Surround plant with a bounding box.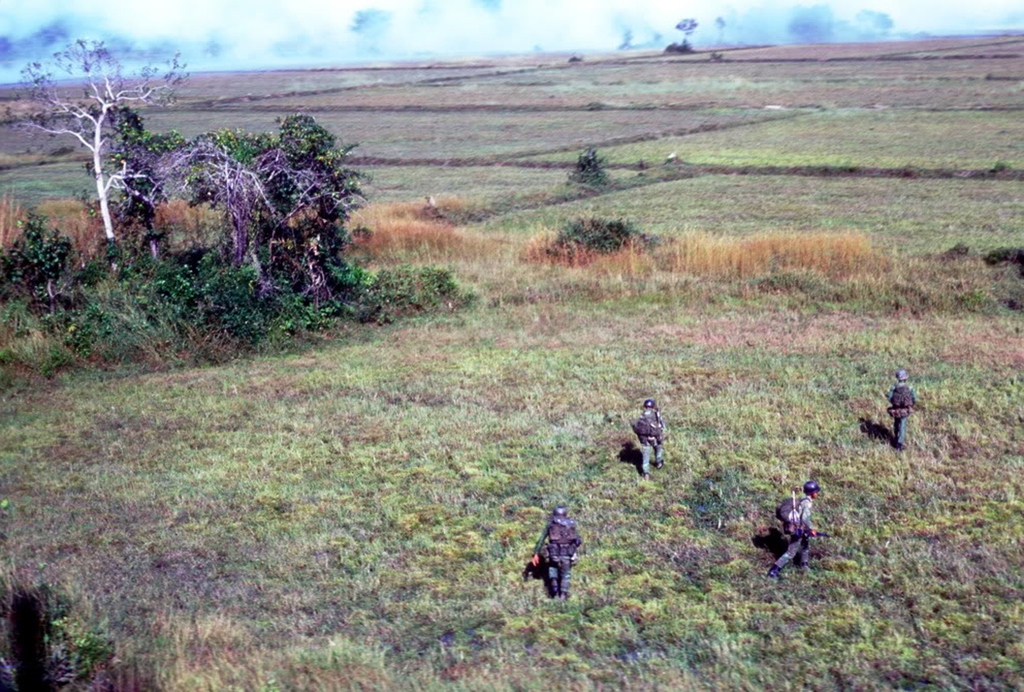
(109, 254, 232, 374).
